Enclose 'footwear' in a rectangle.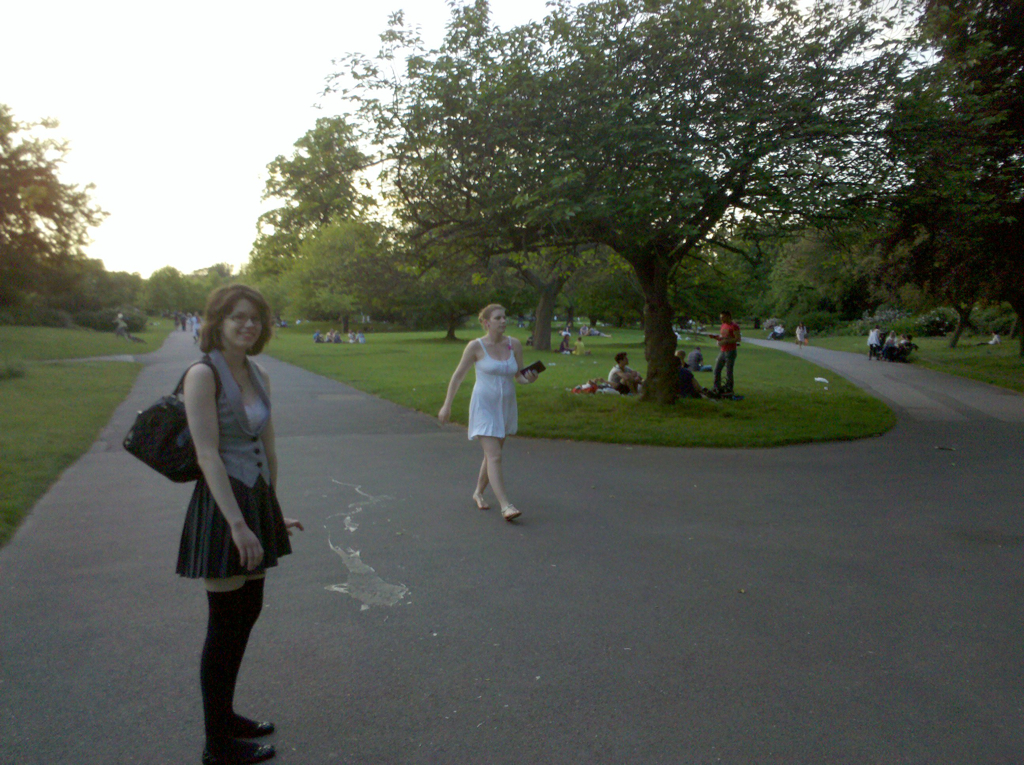
left=502, top=501, right=522, bottom=516.
